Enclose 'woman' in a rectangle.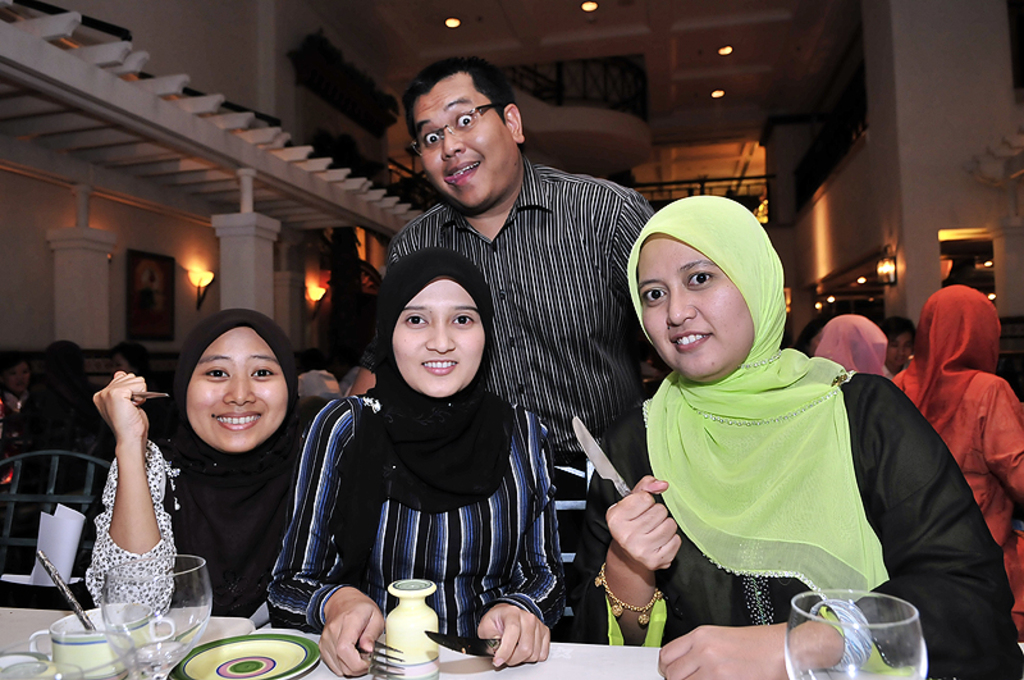
left=77, top=311, right=315, bottom=613.
